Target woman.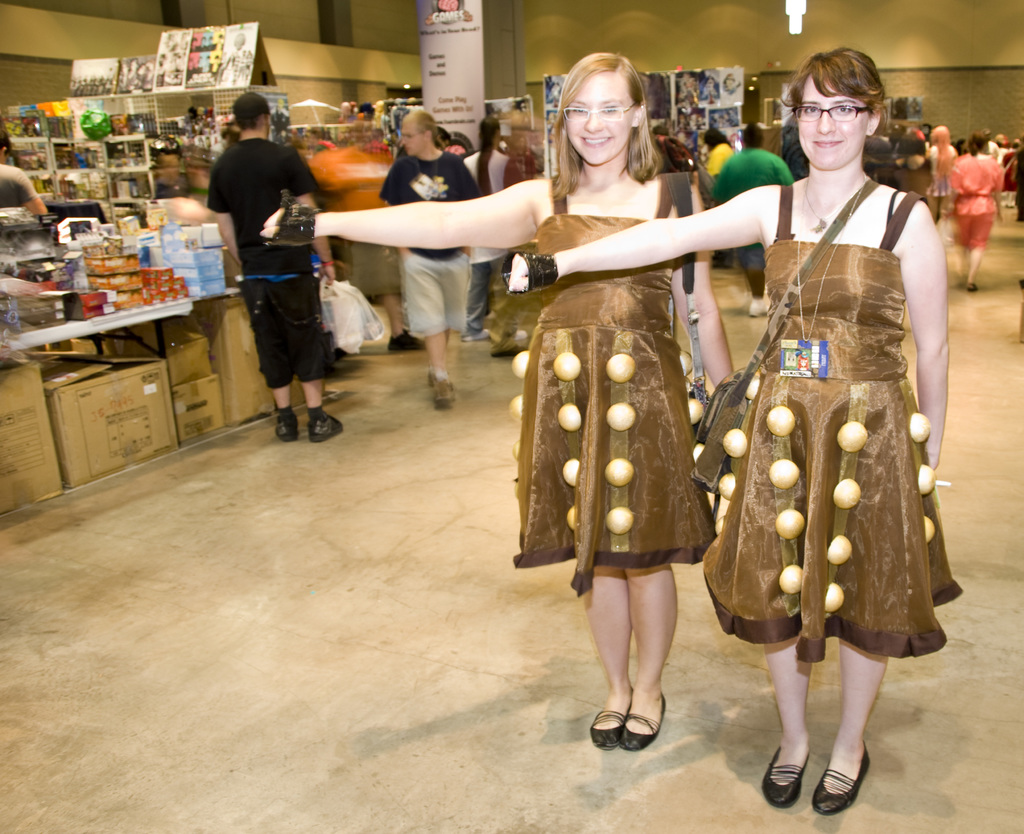
Target region: bbox=[579, 83, 916, 744].
